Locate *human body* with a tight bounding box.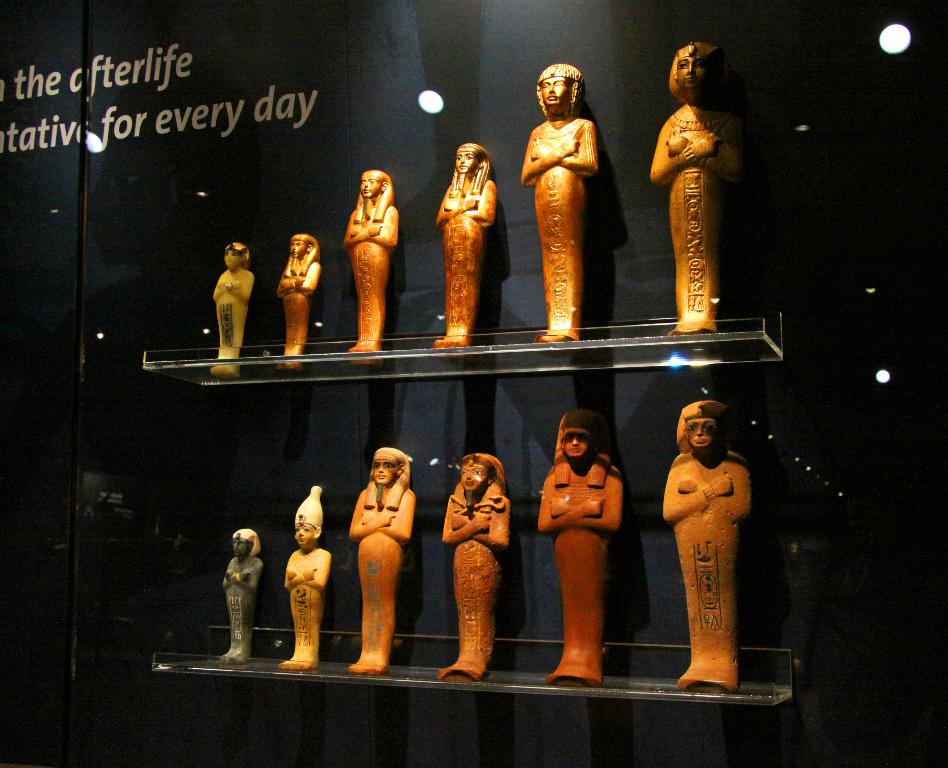
[left=350, top=485, right=416, bottom=674].
